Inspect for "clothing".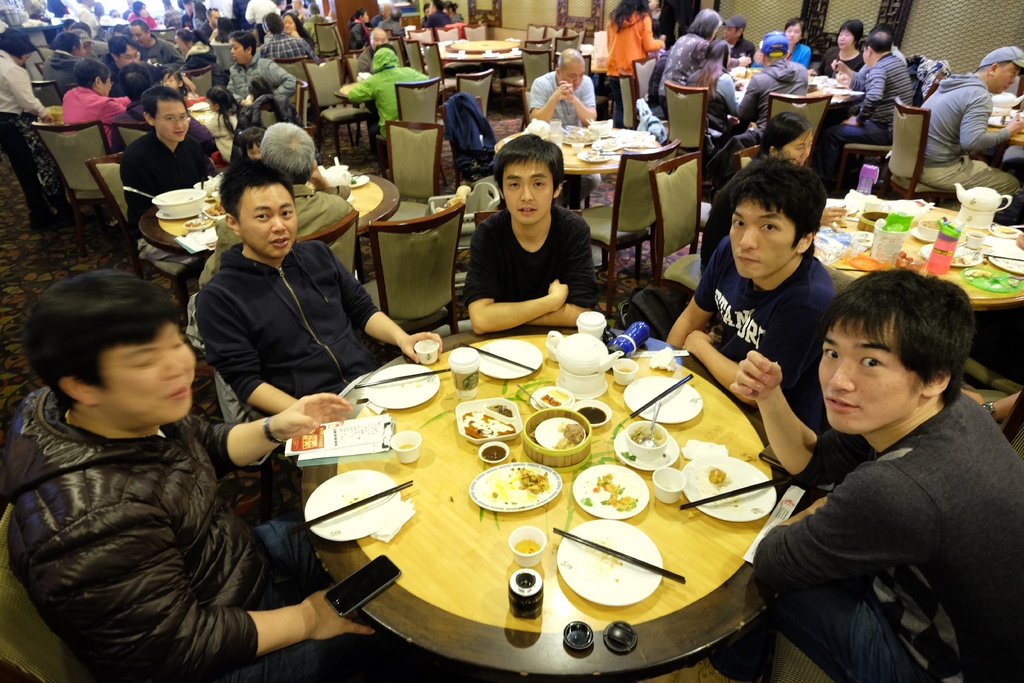
Inspection: 377:15:416:45.
